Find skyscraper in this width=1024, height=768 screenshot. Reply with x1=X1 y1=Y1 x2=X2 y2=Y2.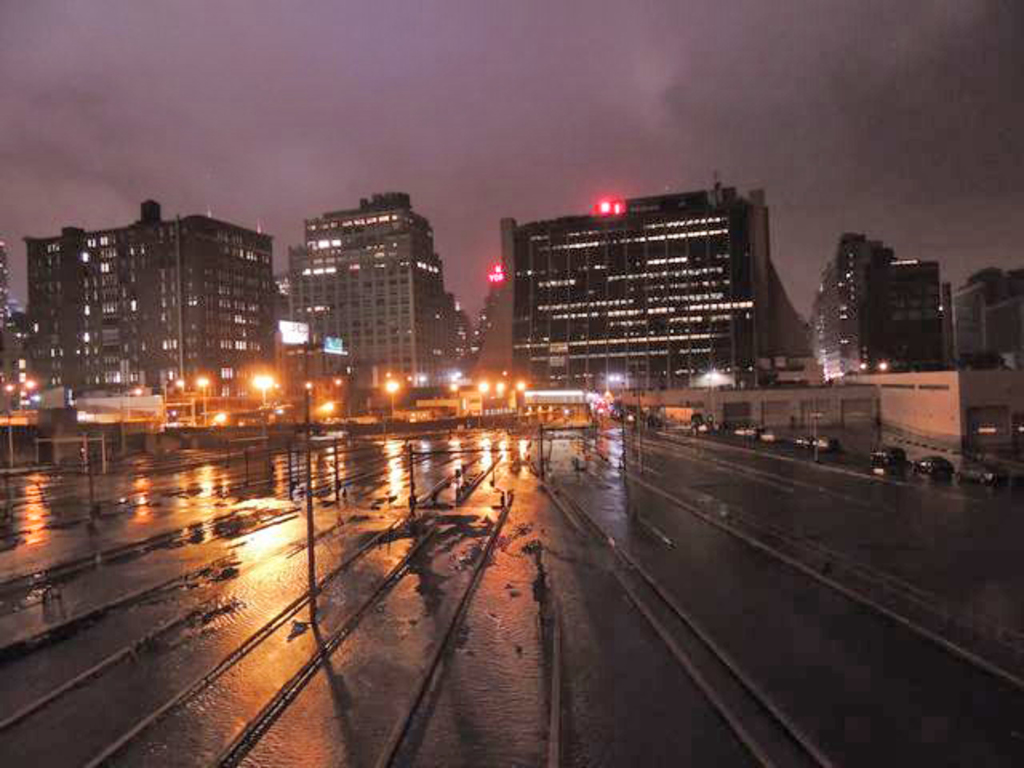
x1=810 y1=229 x2=952 y2=384.
